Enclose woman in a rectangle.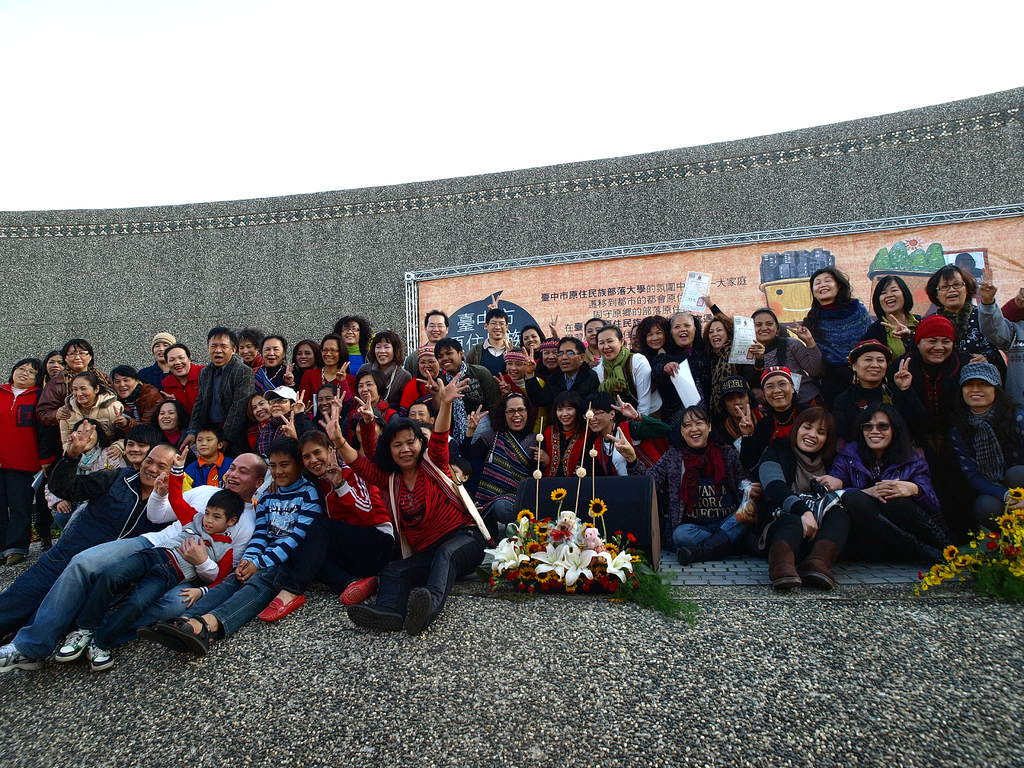
detection(287, 380, 364, 450).
